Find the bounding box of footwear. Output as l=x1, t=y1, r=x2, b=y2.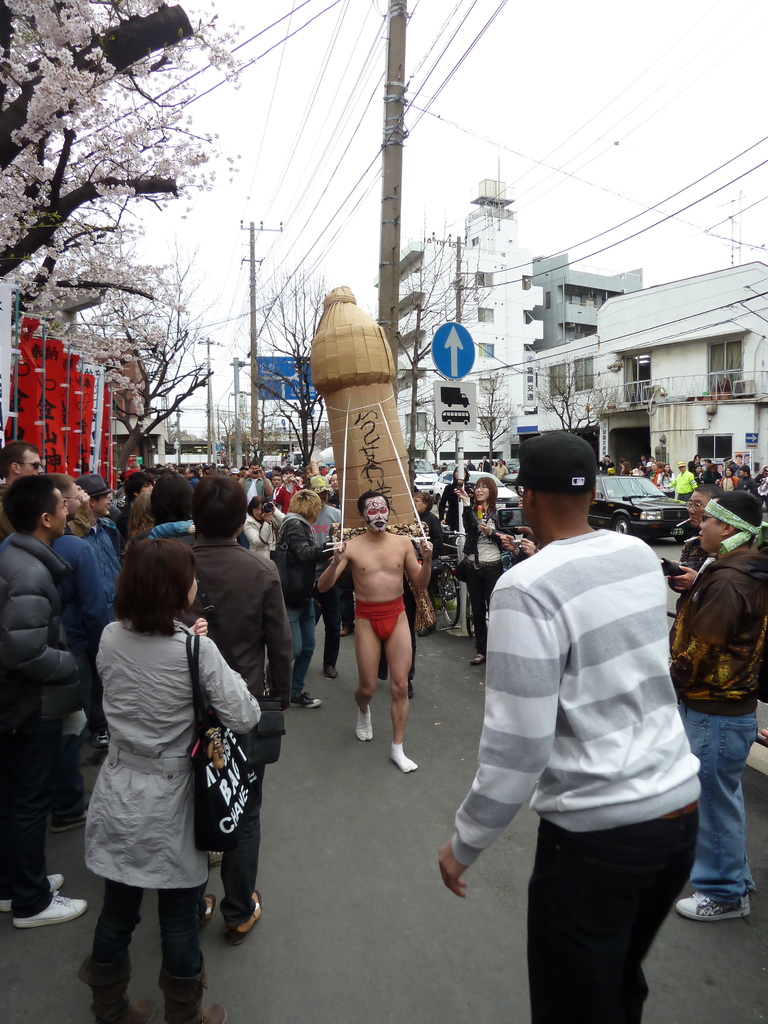
l=95, t=734, r=114, b=746.
